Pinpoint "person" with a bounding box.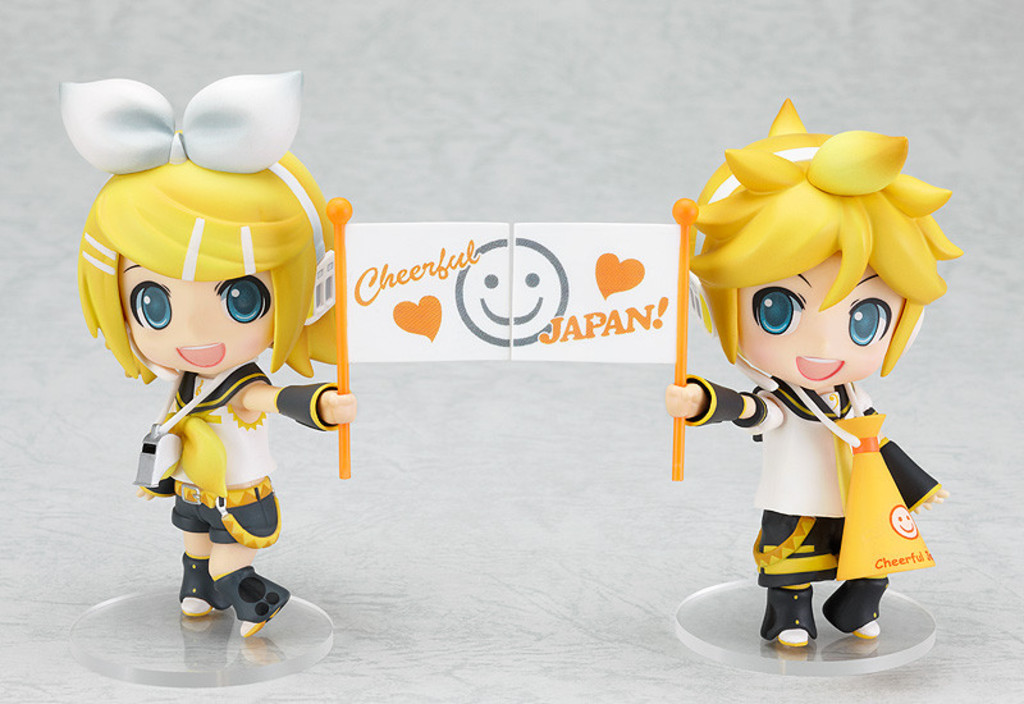
x1=653, y1=58, x2=965, y2=649.
